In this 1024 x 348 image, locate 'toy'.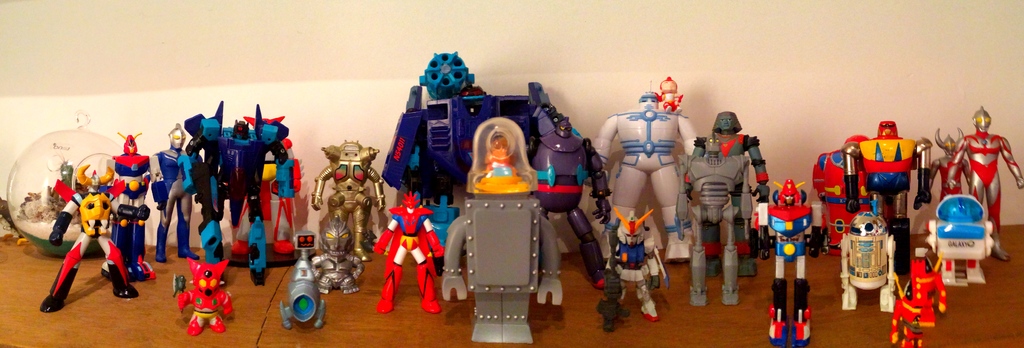
Bounding box: bbox(671, 136, 757, 306).
